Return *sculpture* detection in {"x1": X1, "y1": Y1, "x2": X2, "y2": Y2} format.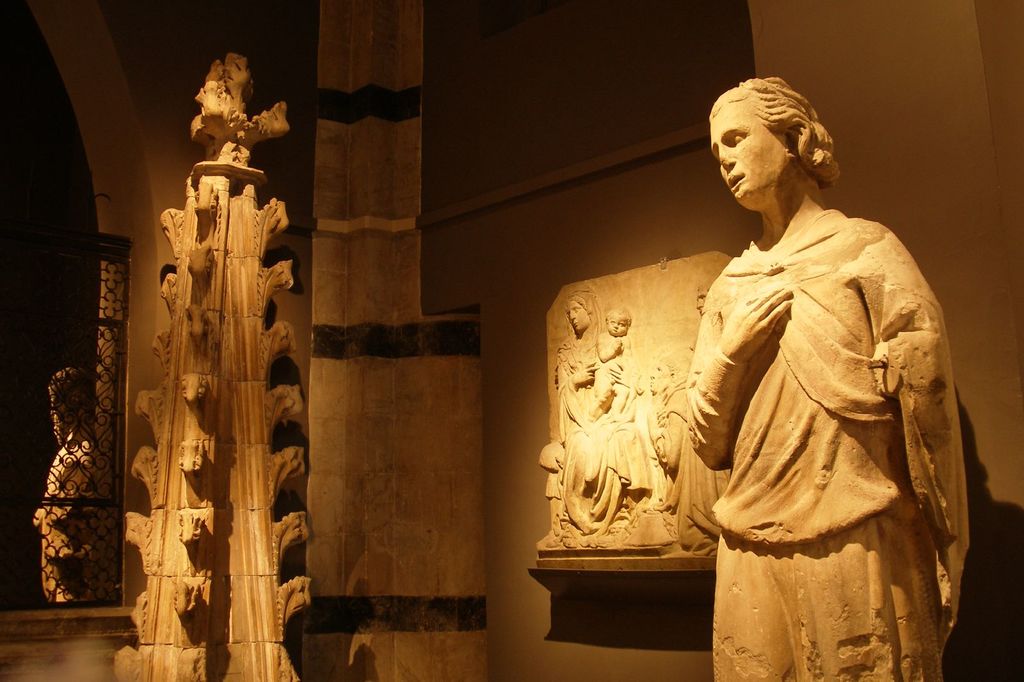
{"x1": 648, "y1": 286, "x2": 732, "y2": 566}.
